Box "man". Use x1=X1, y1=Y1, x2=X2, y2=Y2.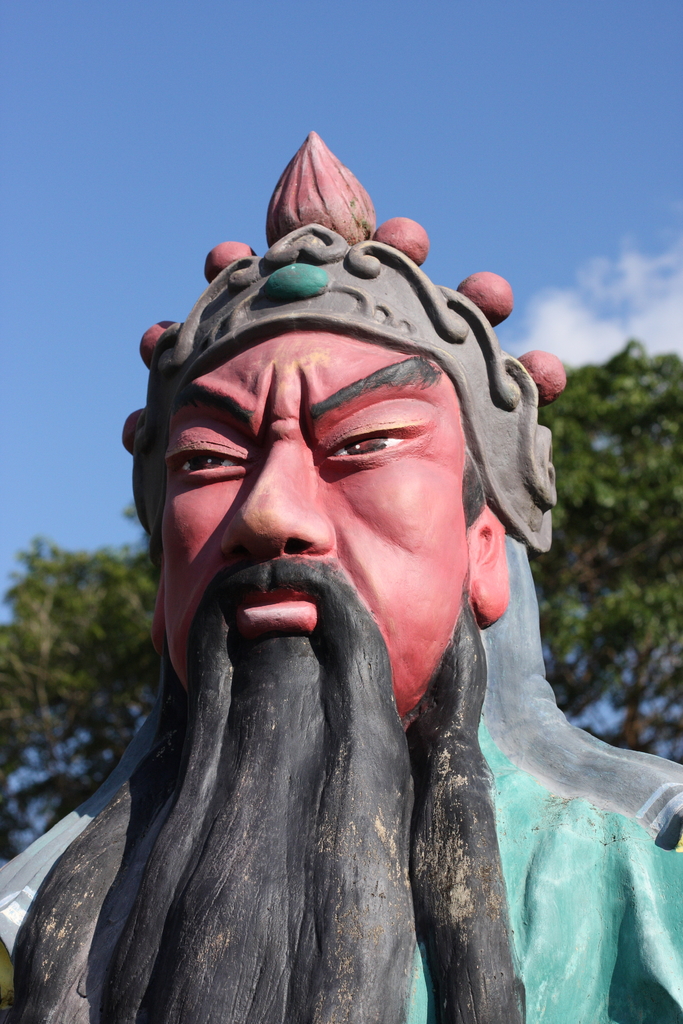
x1=0, y1=129, x2=682, y2=1023.
